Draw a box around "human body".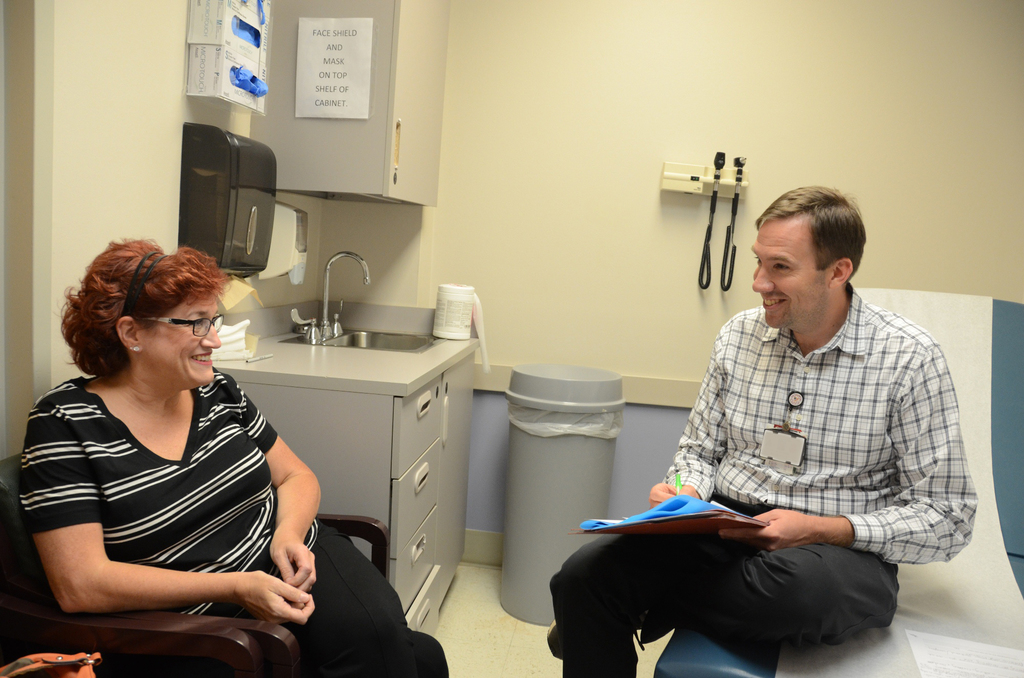
{"left": 10, "top": 271, "right": 321, "bottom": 662}.
